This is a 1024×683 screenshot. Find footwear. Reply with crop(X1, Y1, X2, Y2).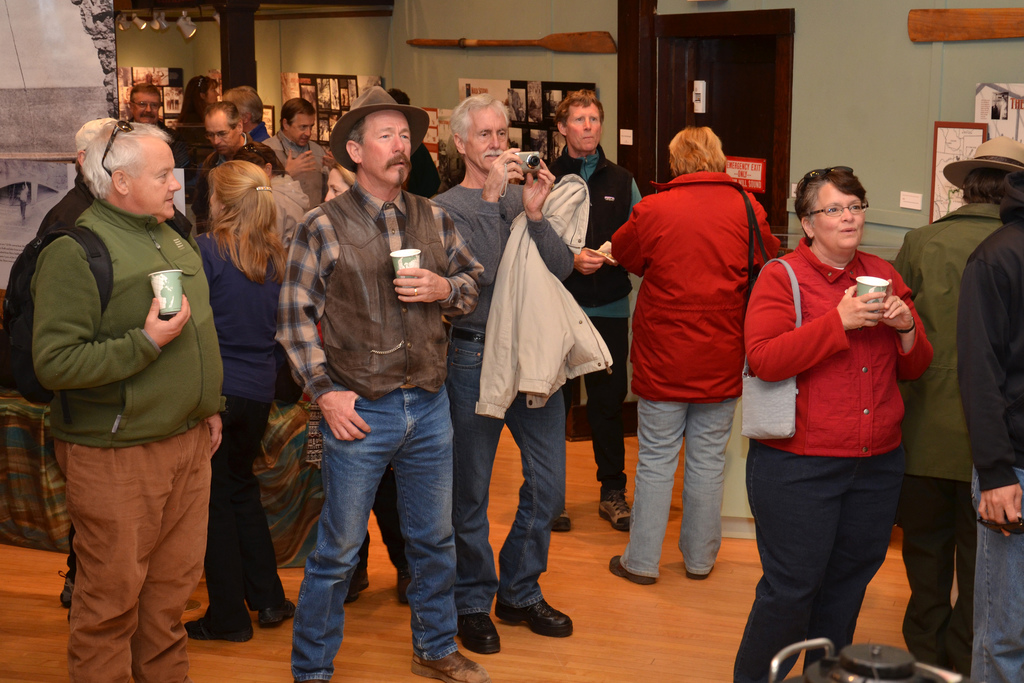
crop(685, 565, 716, 582).
